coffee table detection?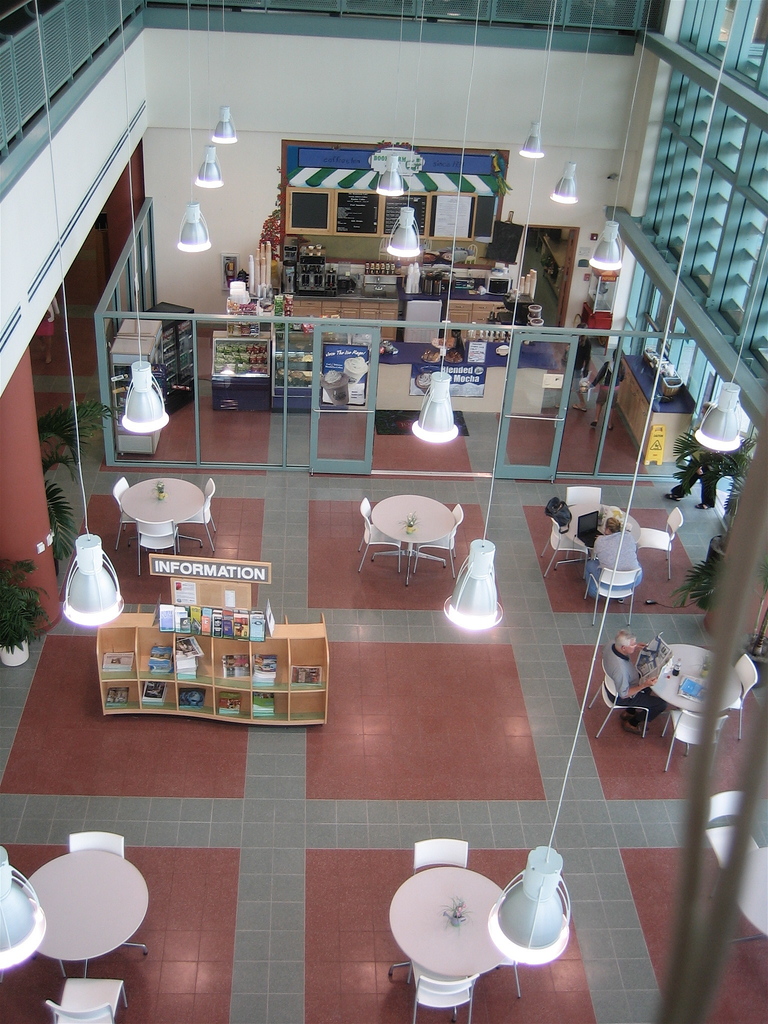
BBox(388, 865, 508, 972)
